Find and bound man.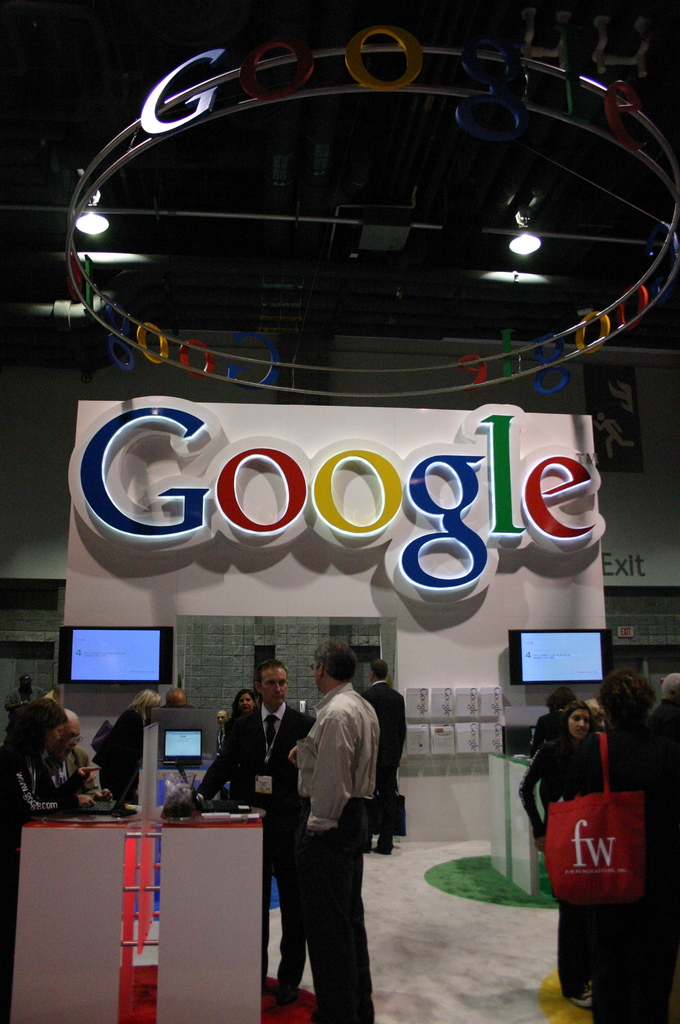
Bound: <box>277,655,399,1000</box>.
